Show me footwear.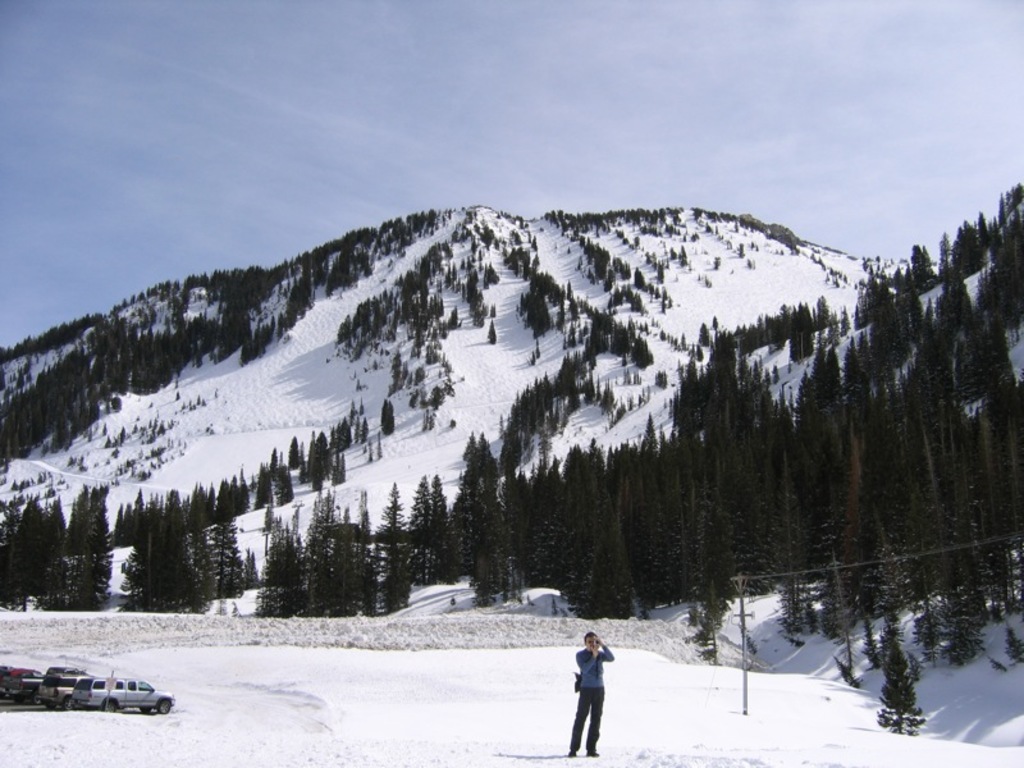
footwear is here: 567, 749, 576, 756.
